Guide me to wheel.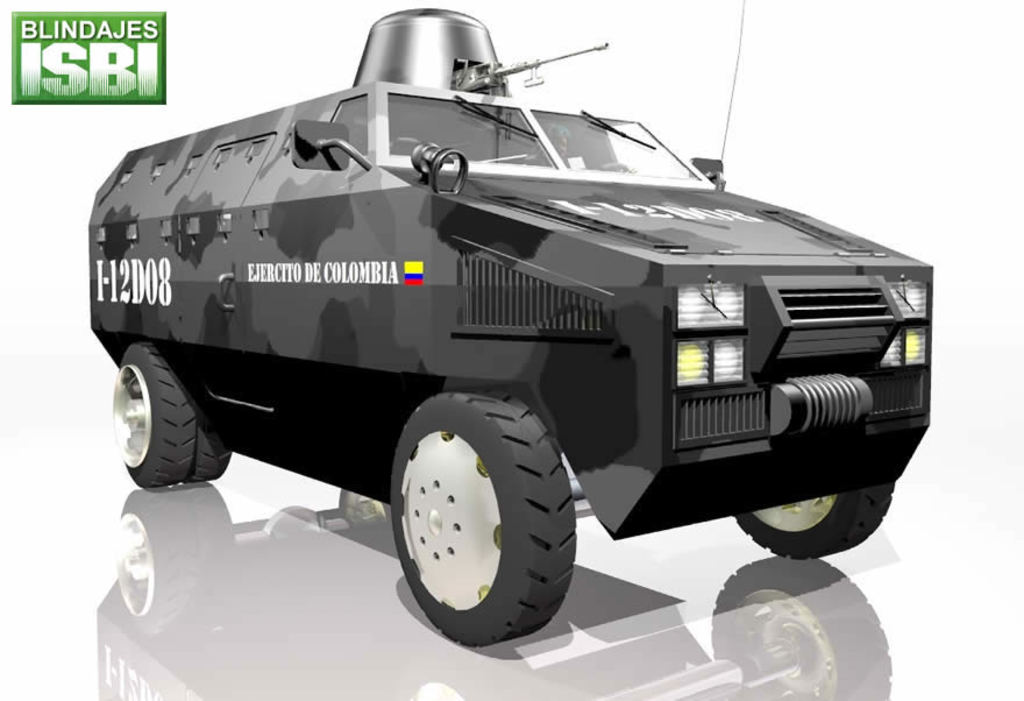
Guidance: [left=186, top=418, right=230, bottom=484].
